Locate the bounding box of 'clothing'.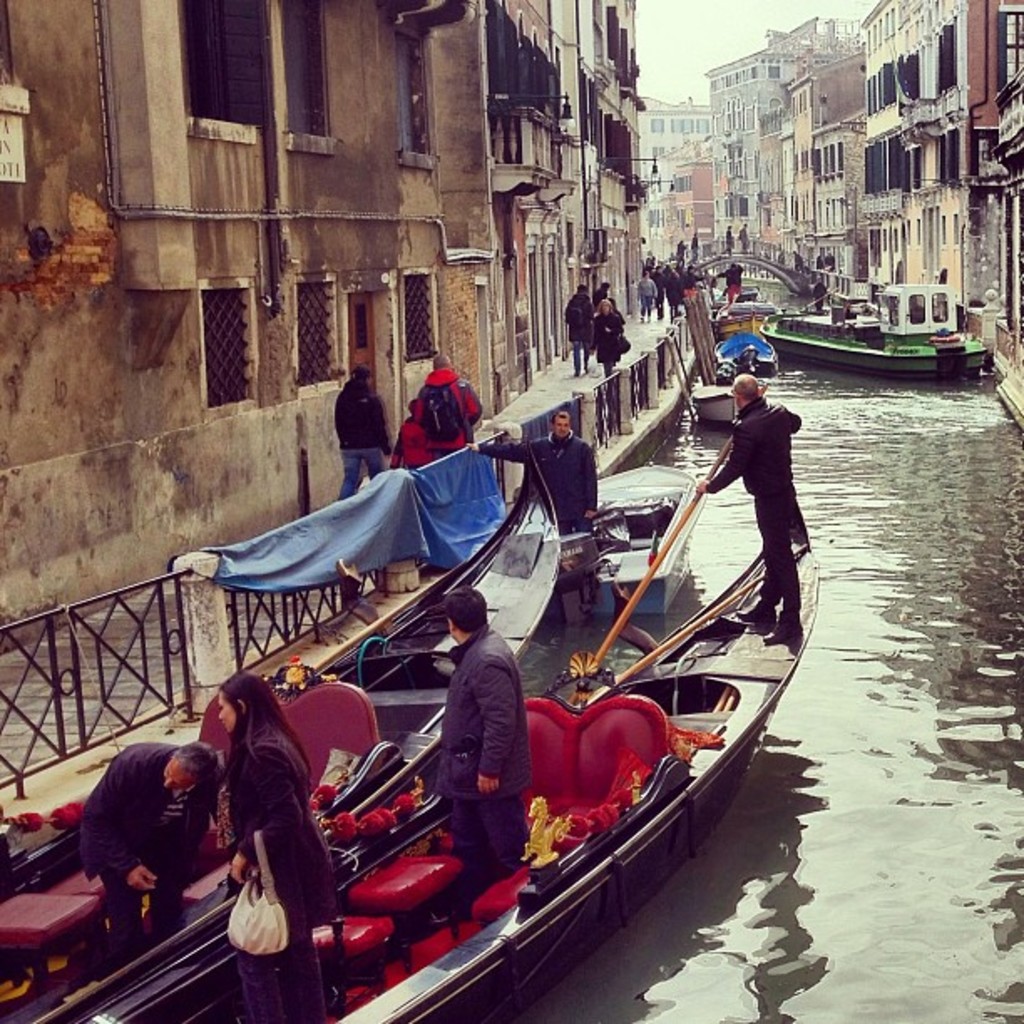
Bounding box: [468,417,604,564].
